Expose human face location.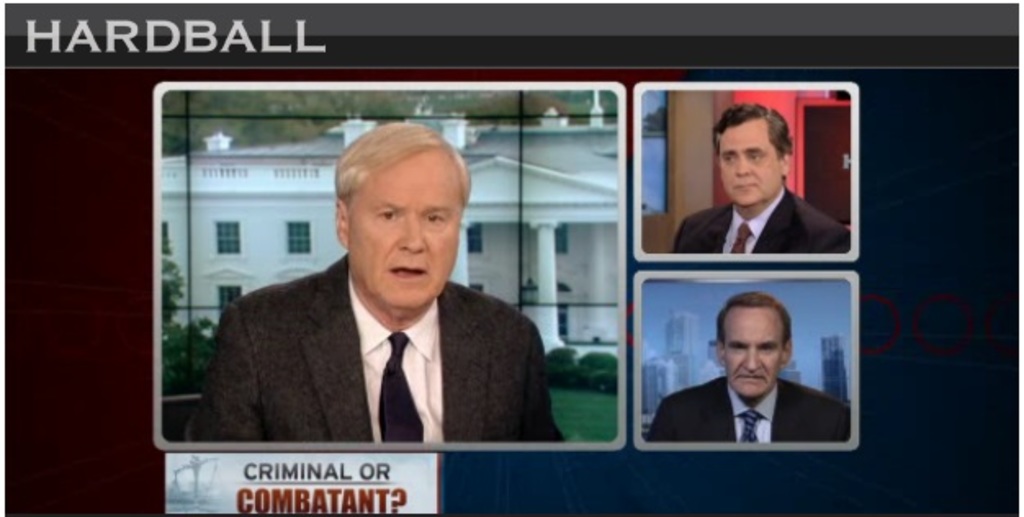
Exposed at l=357, t=151, r=465, b=316.
